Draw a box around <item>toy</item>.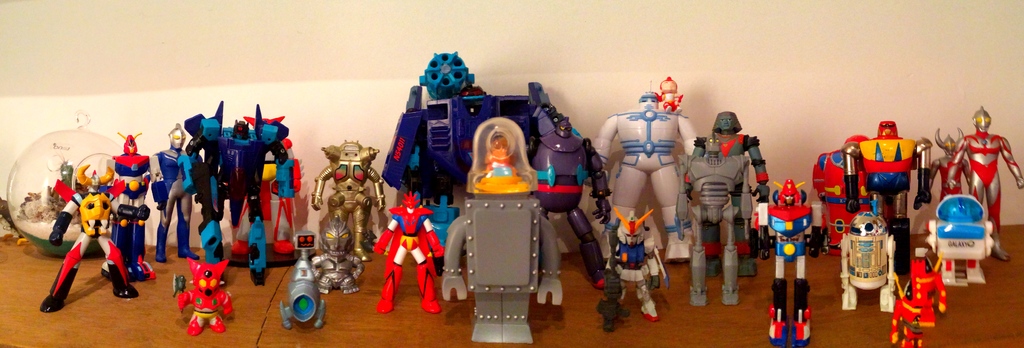
detection(927, 192, 992, 291).
